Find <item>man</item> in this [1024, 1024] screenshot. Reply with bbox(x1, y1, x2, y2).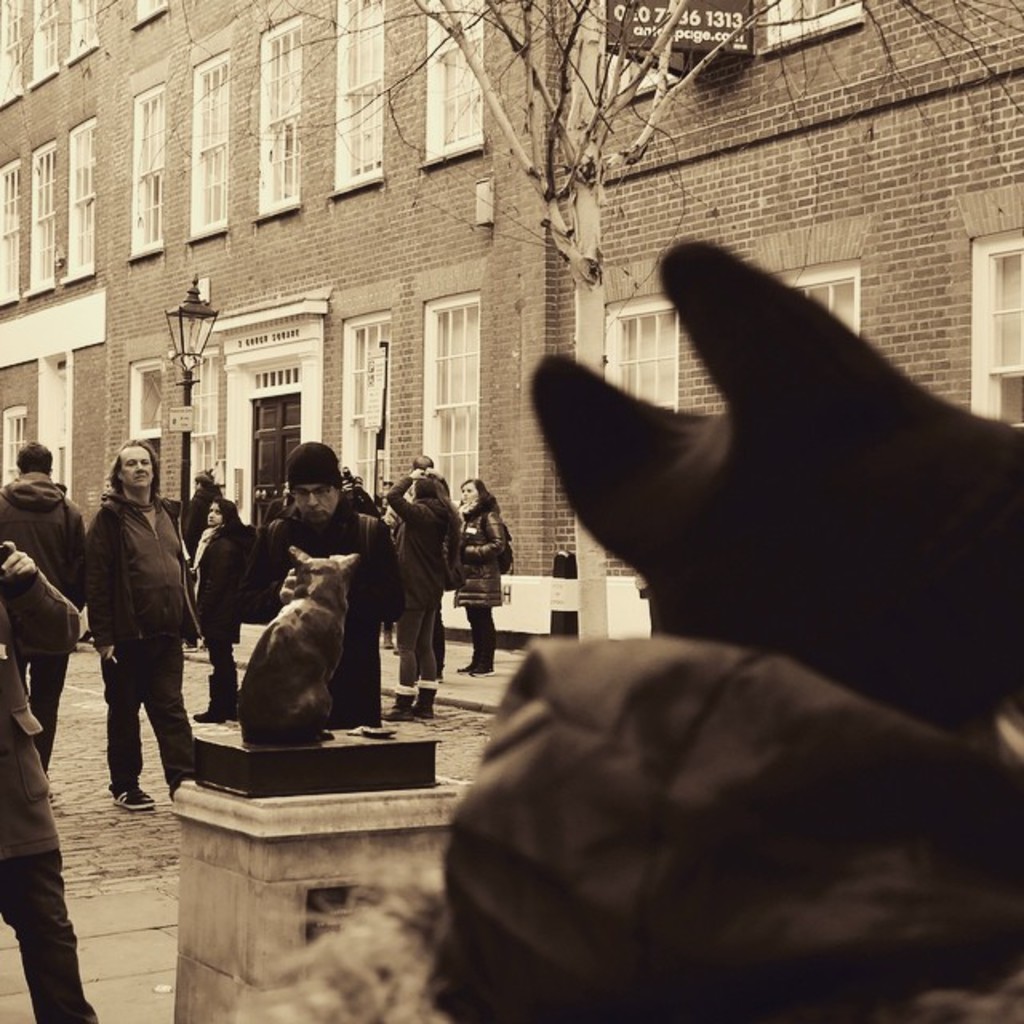
bbox(227, 437, 414, 733).
